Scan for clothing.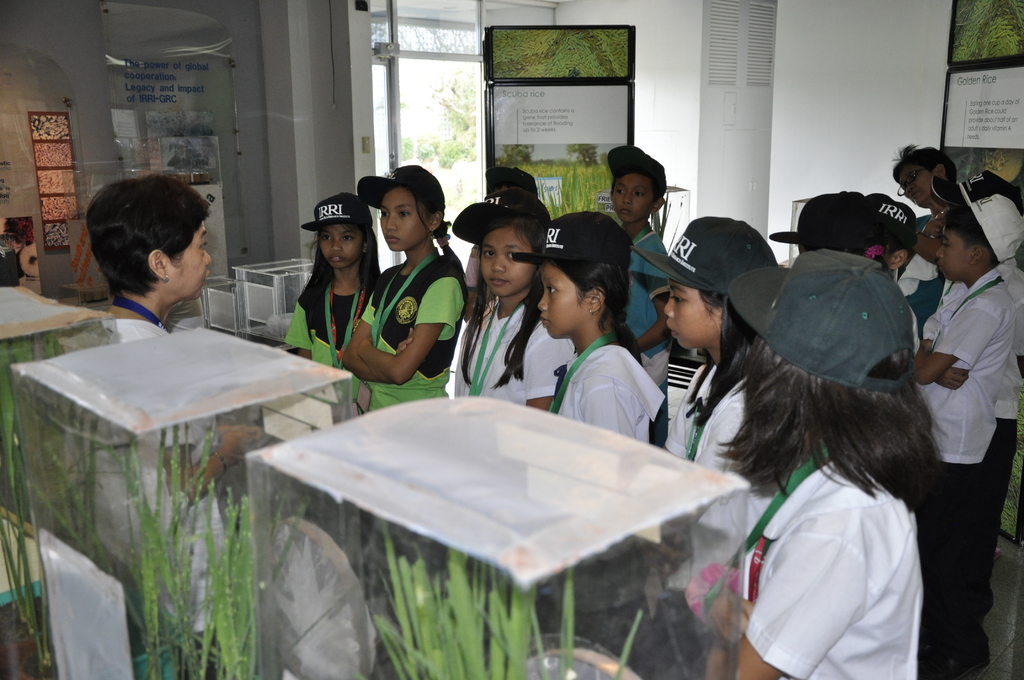
Scan result: [left=726, top=442, right=949, bottom=671].
